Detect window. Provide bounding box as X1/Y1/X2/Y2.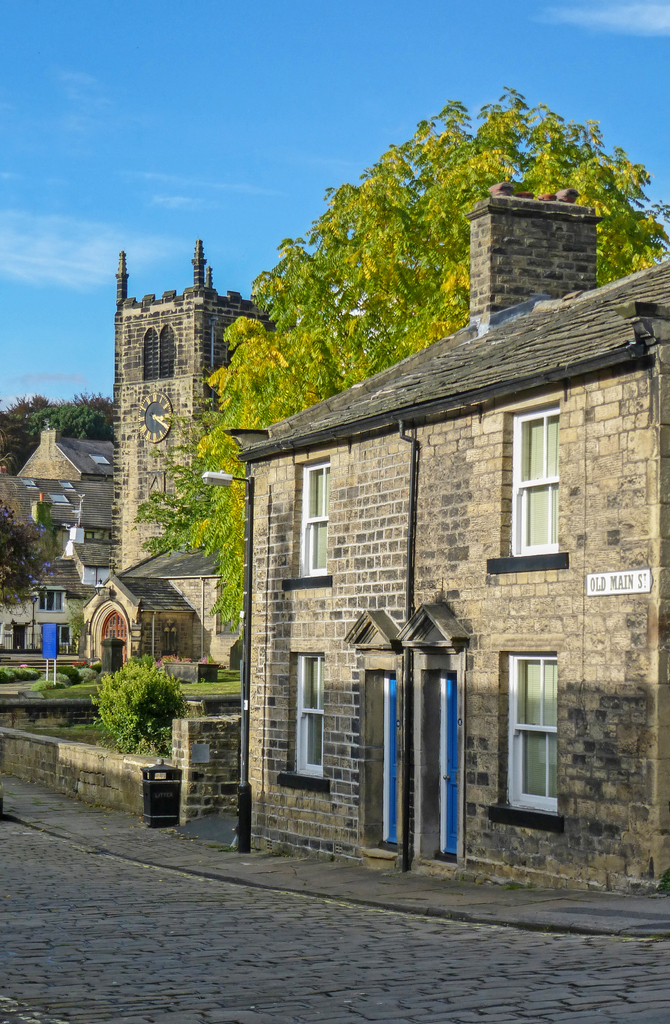
56/626/72/646.
